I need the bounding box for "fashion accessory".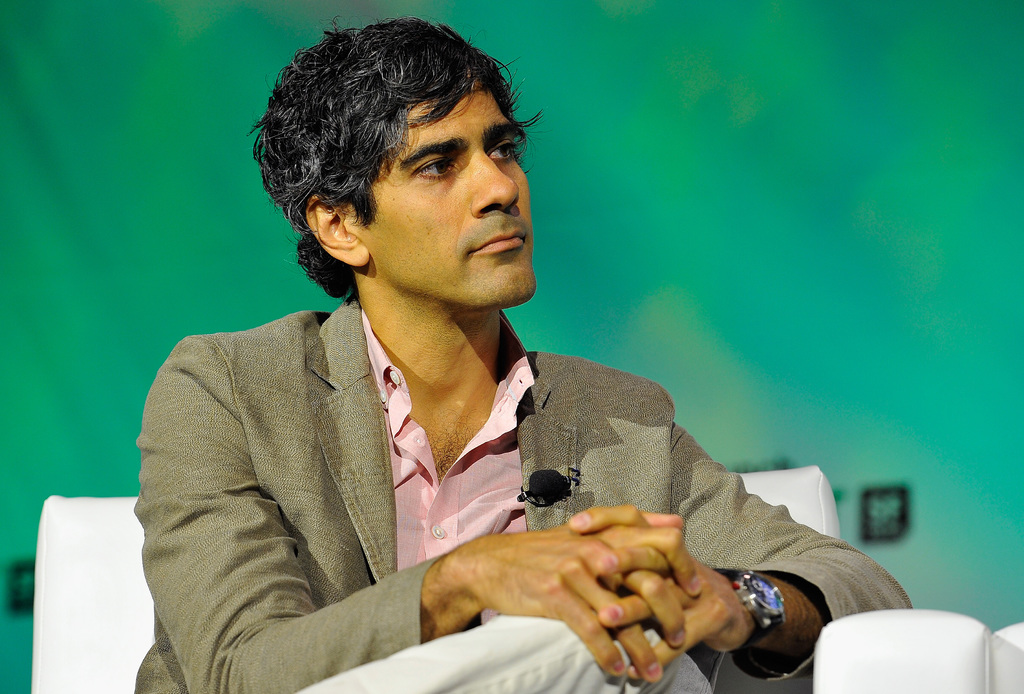
Here it is: (left=714, top=569, right=790, bottom=648).
